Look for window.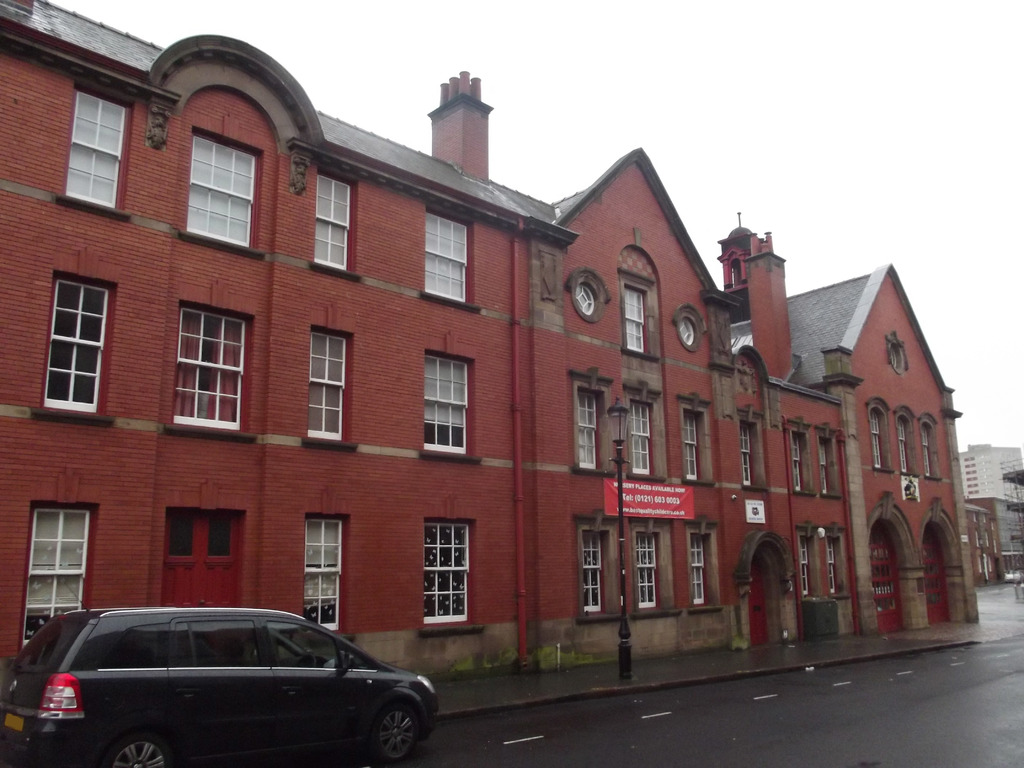
Found: [x1=272, y1=620, x2=374, y2=668].
